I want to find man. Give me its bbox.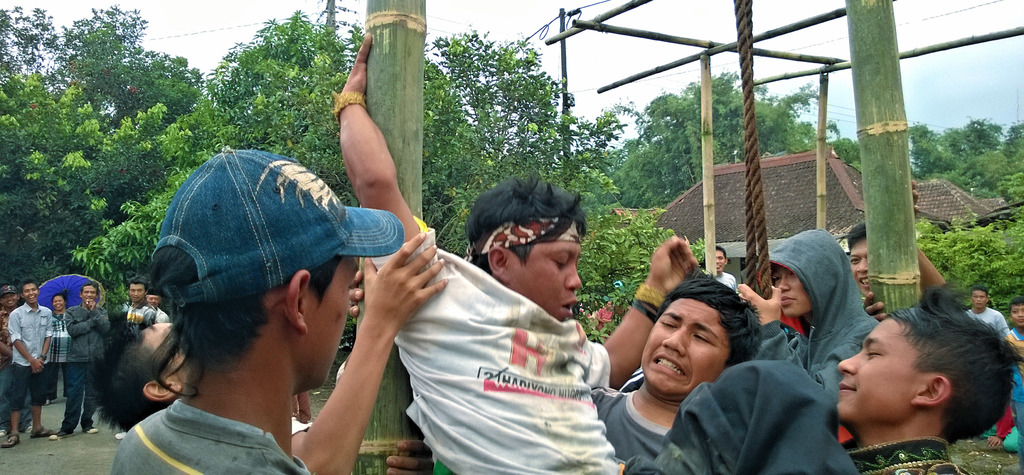
[108, 269, 156, 344].
